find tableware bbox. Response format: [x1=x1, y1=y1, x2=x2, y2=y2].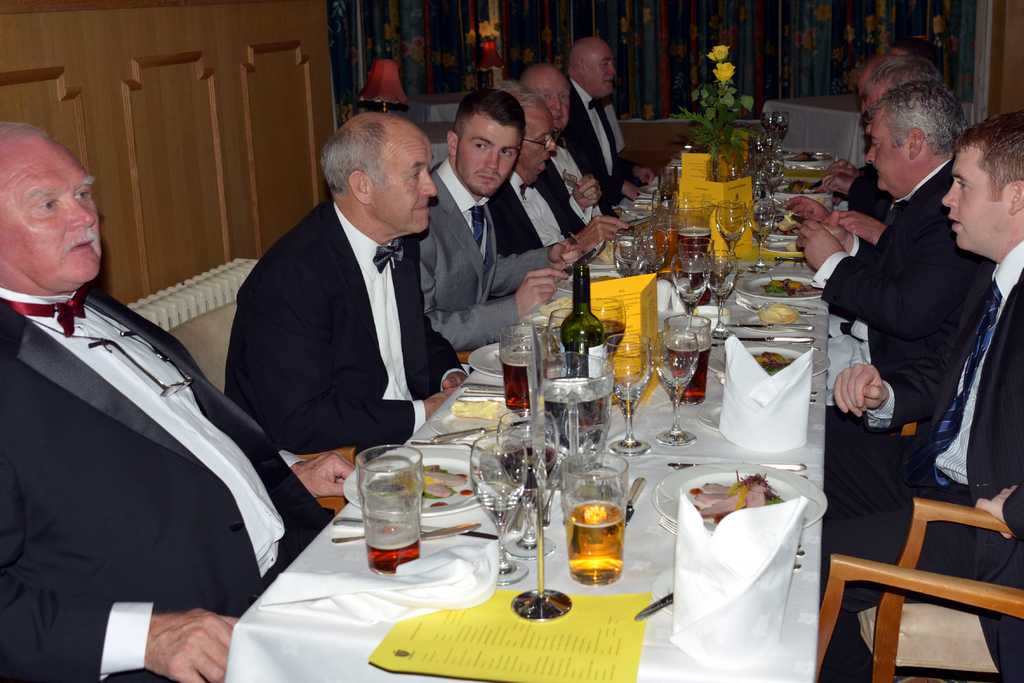
[x1=588, y1=240, x2=619, y2=268].
